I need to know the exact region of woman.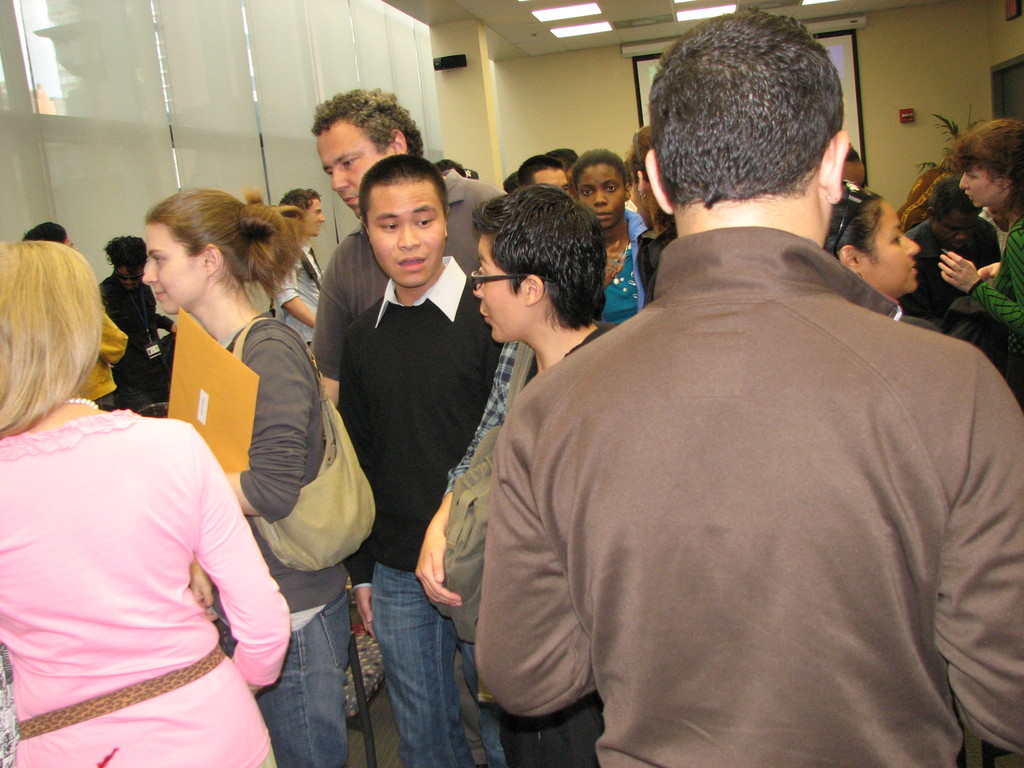
Region: (x1=824, y1=187, x2=938, y2=325).
